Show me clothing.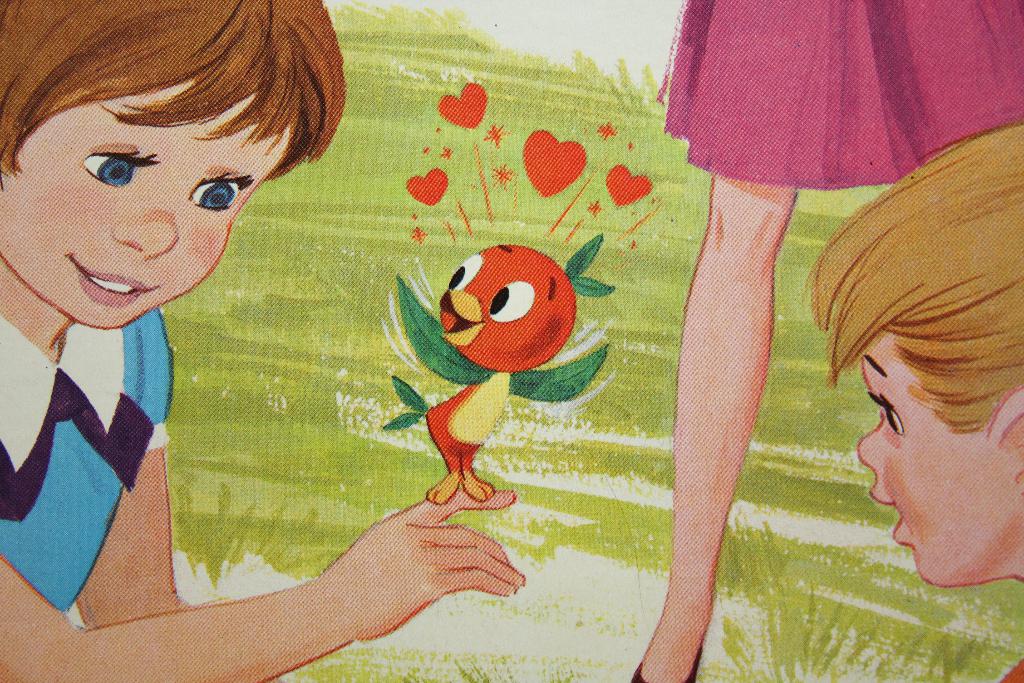
clothing is here: select_region(0, 302, 172, 609).
